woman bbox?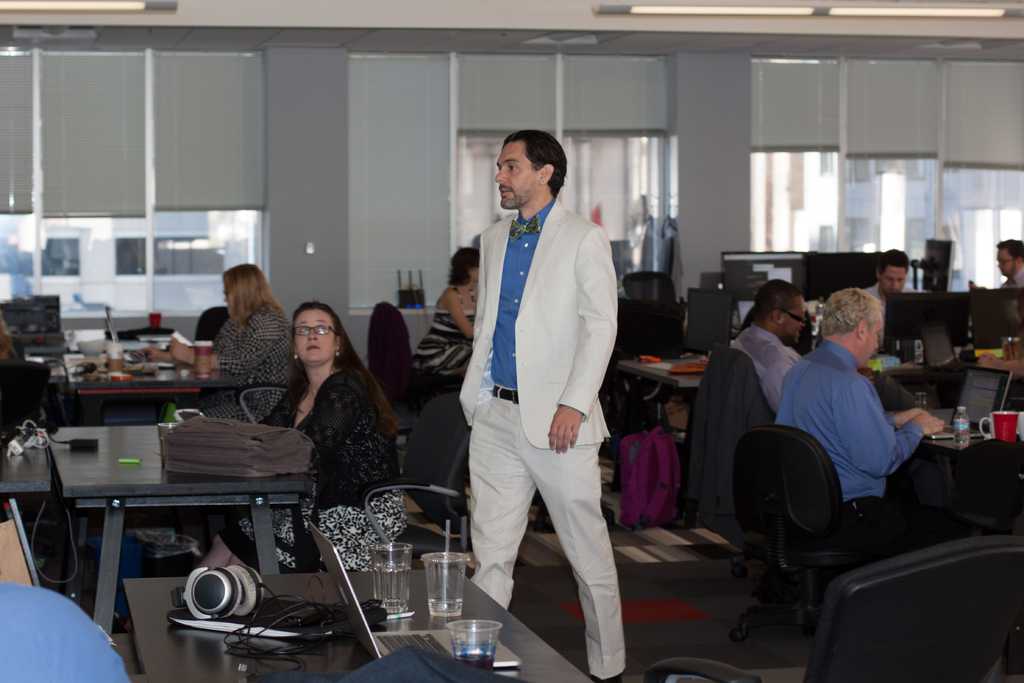
rect(159, 263, 291, 422)
